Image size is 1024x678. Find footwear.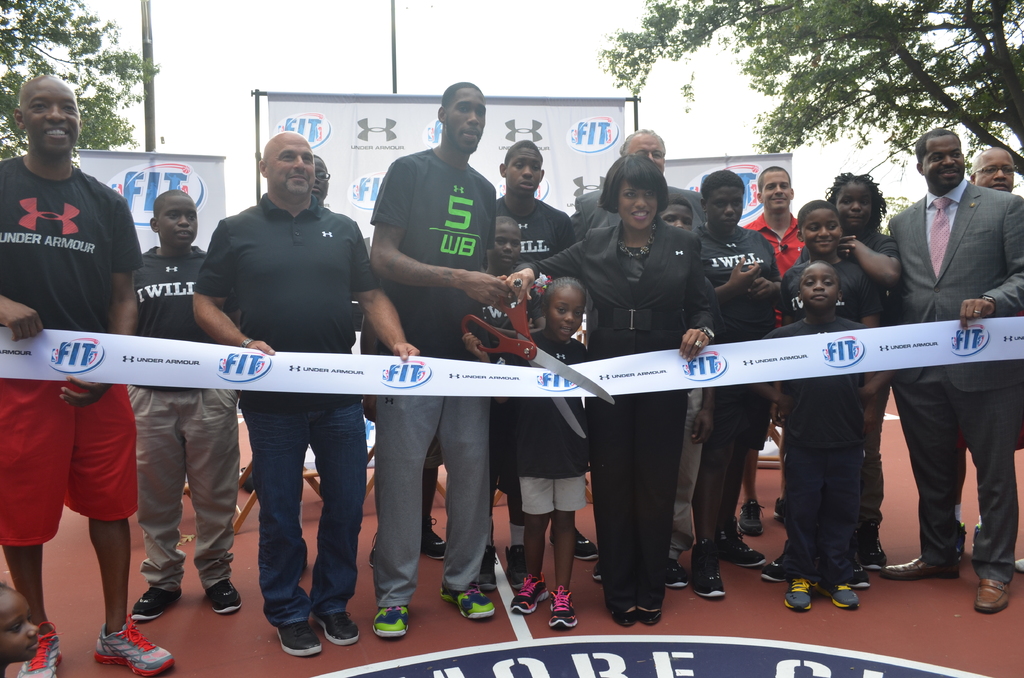
(661, 557, 682, 590).
